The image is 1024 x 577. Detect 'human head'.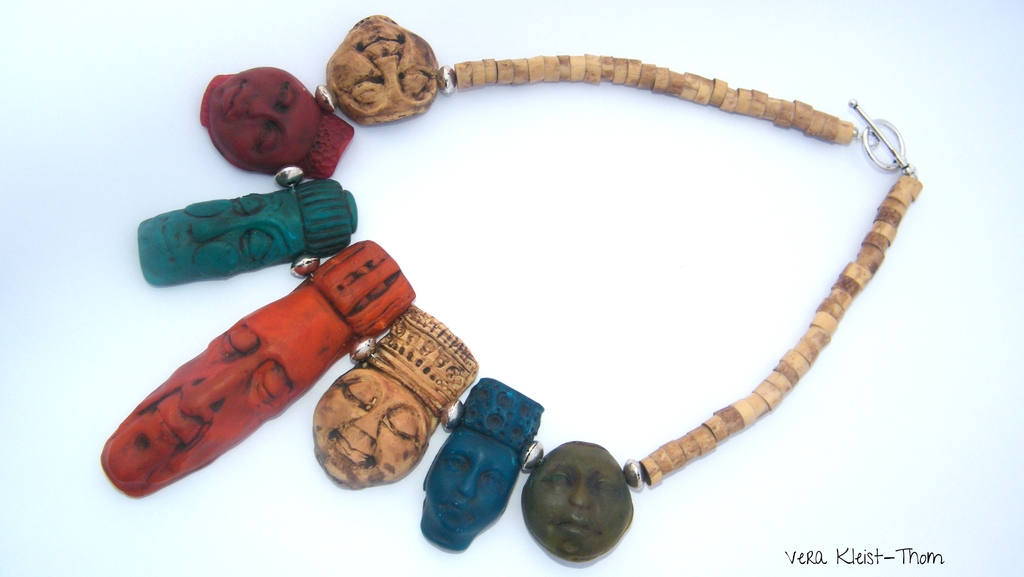
Detection: Rect(97, 238, 416, 498).
